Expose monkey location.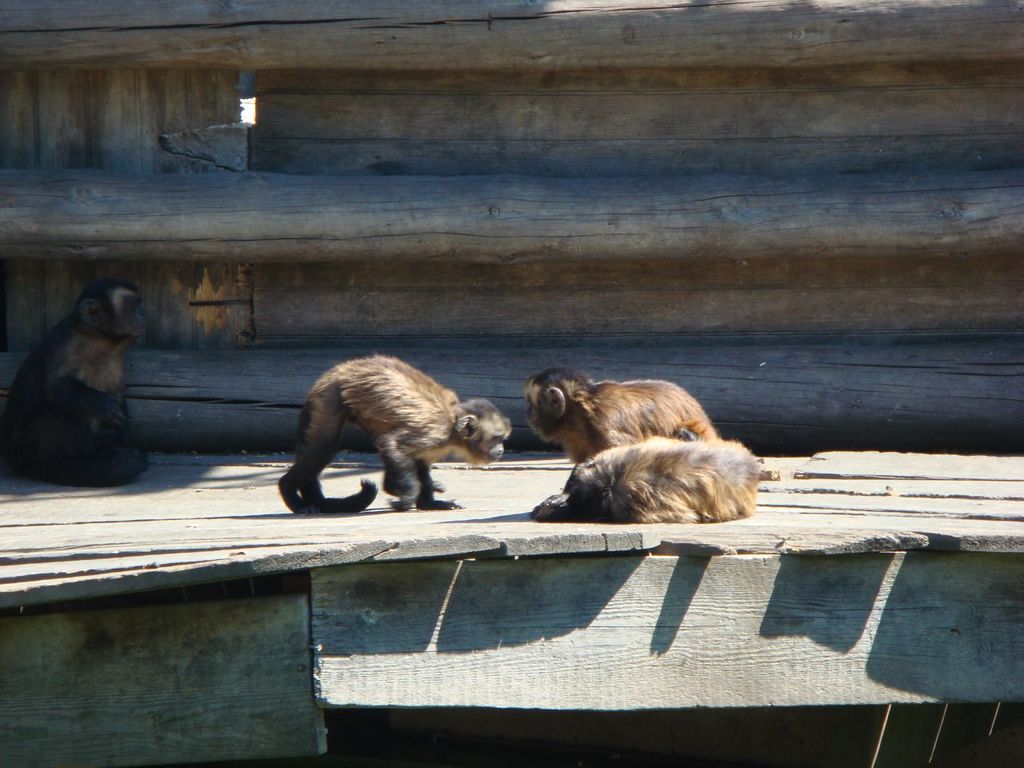
Exposed at bbox(0, 276, 160, 494).
